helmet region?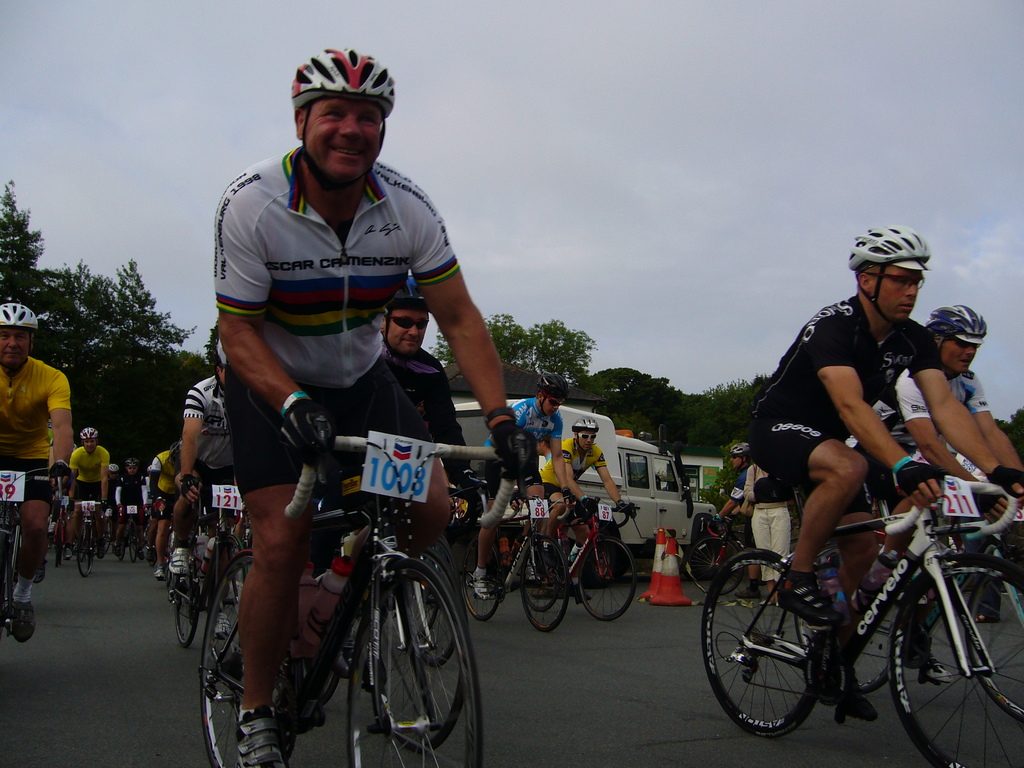
0, 301, 41, 380
